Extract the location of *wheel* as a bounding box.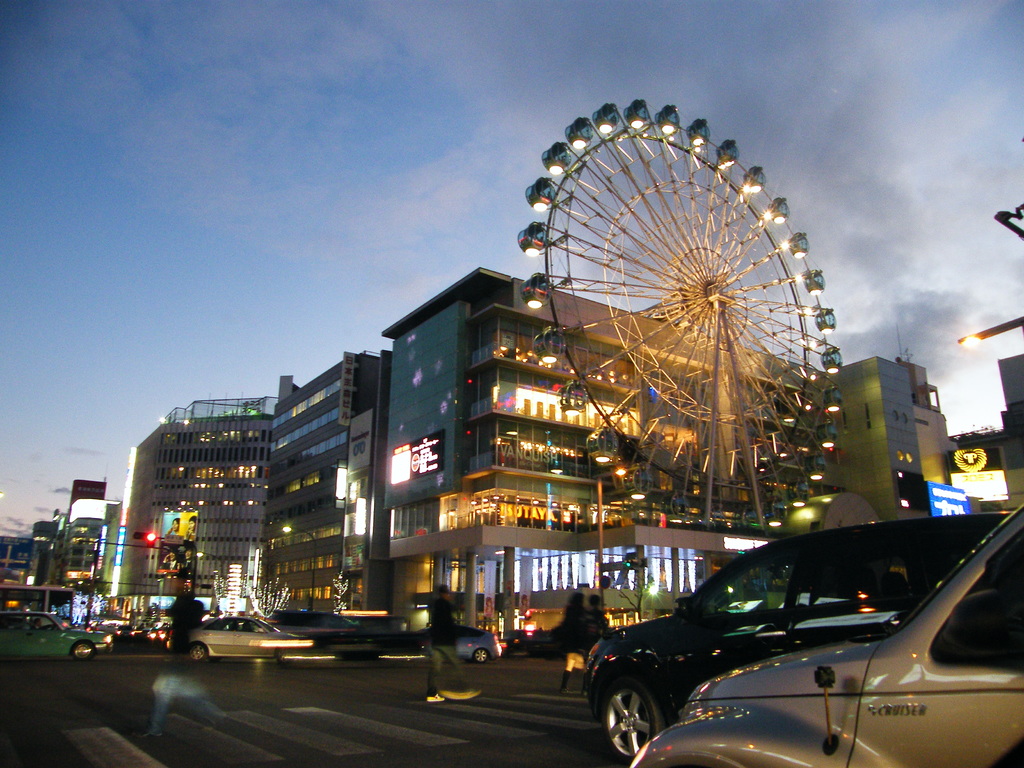
(599,685,664,755).
